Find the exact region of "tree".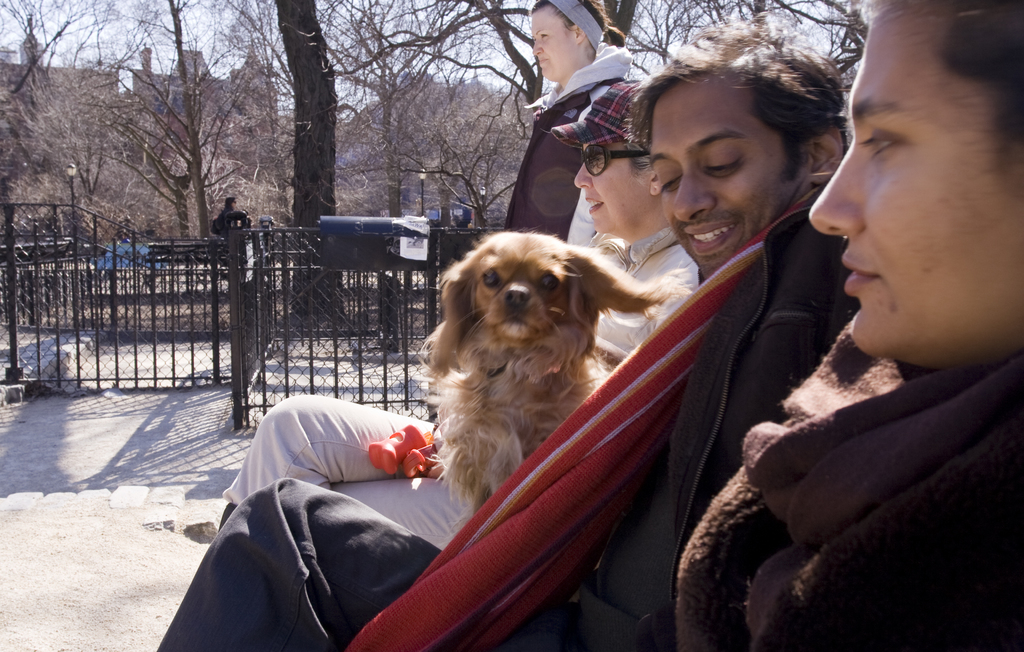
Exact region: l=114, t=0, r=264, b=232.
